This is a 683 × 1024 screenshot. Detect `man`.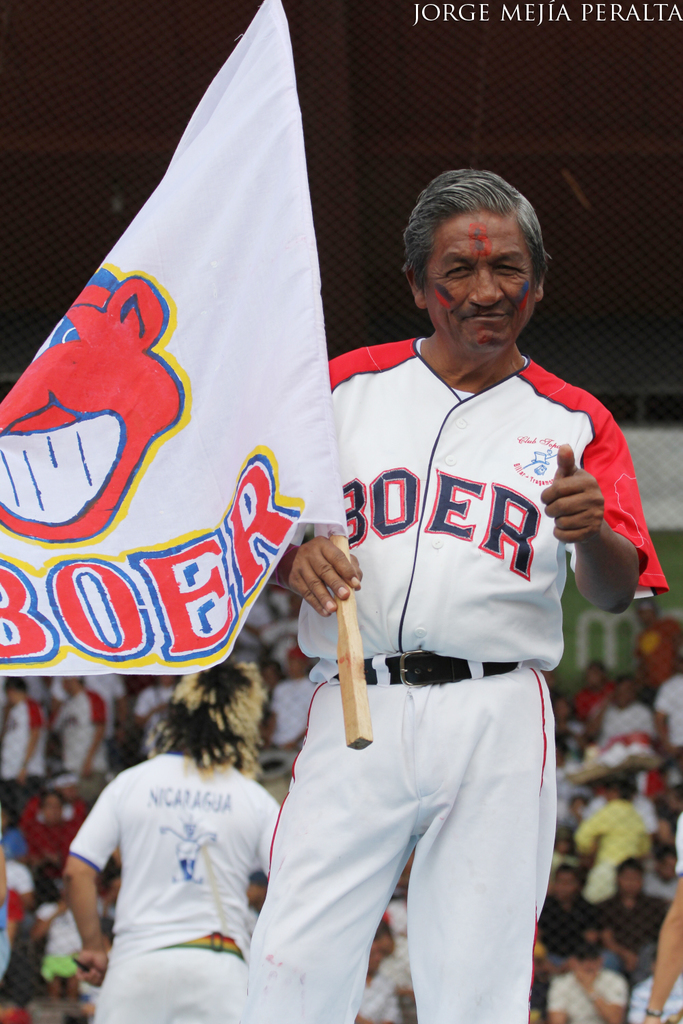
left=0, top=679, right=51, bottom=813.
